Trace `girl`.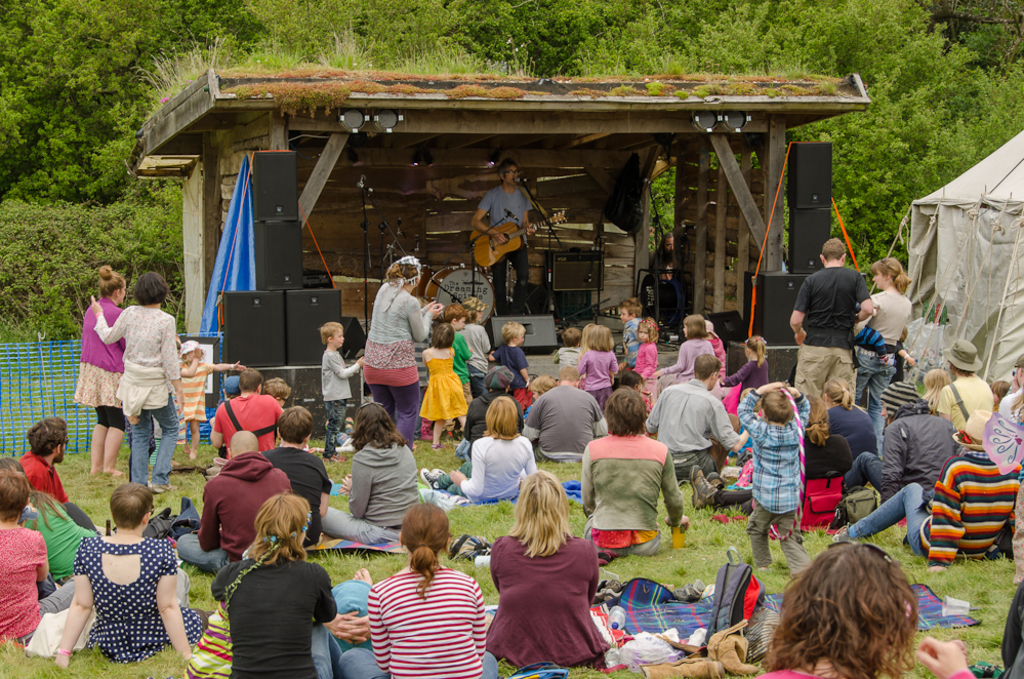
Traced to <region>752, 535, 979, 678</region>.
